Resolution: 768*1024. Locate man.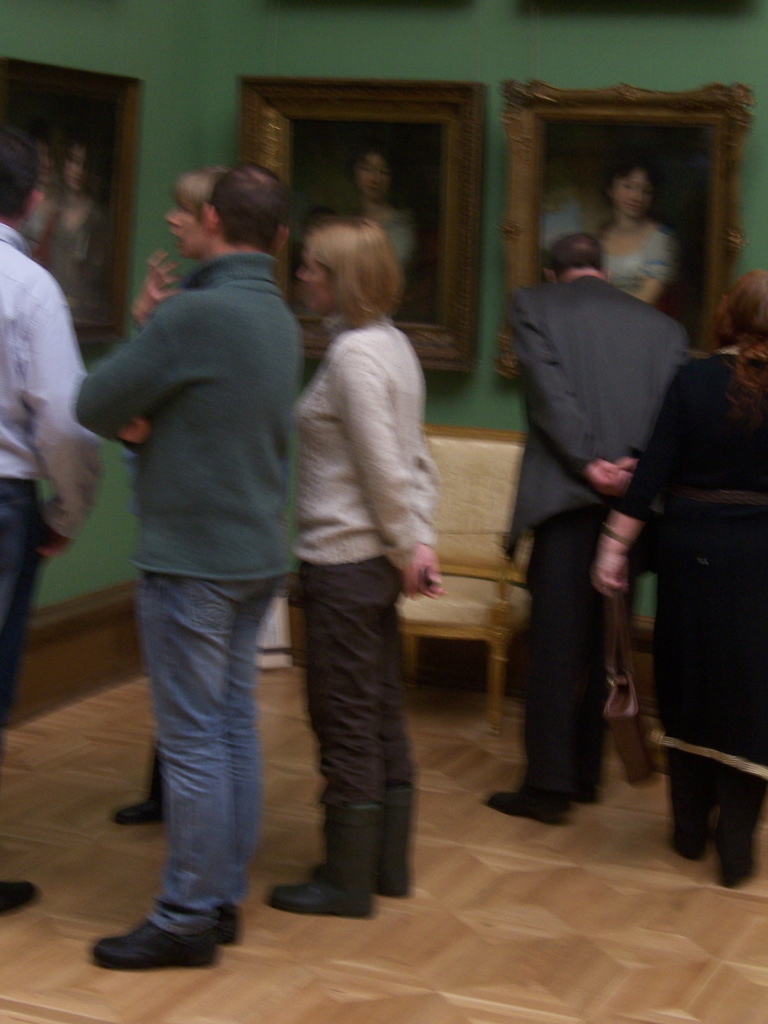
487:158:707:838.
